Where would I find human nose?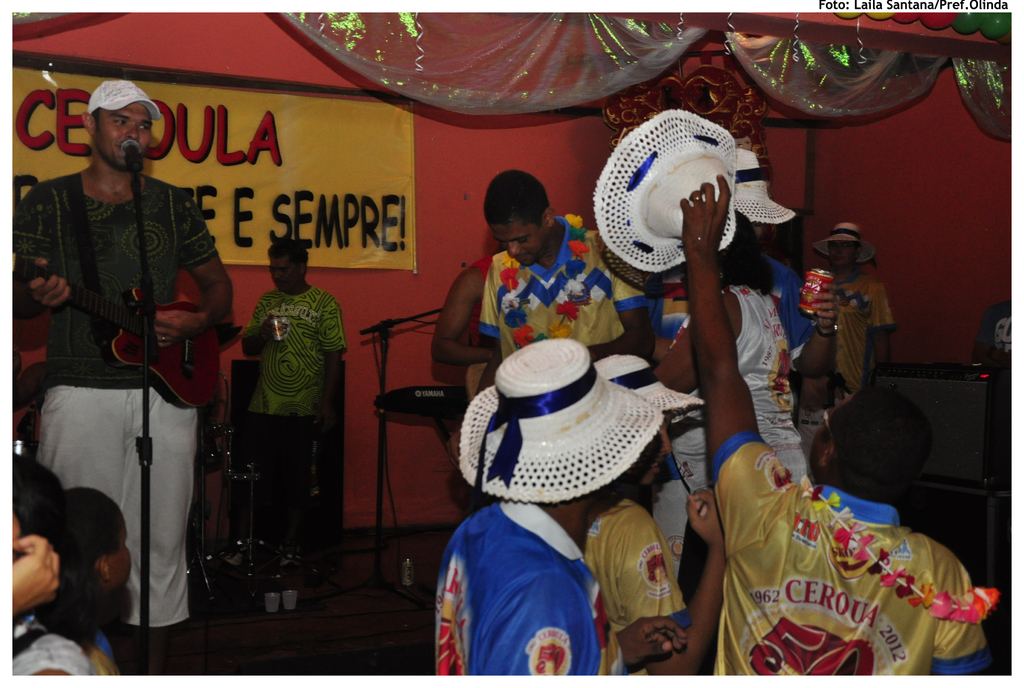
At x1=506 y1=239 x2=523 y2=253.
